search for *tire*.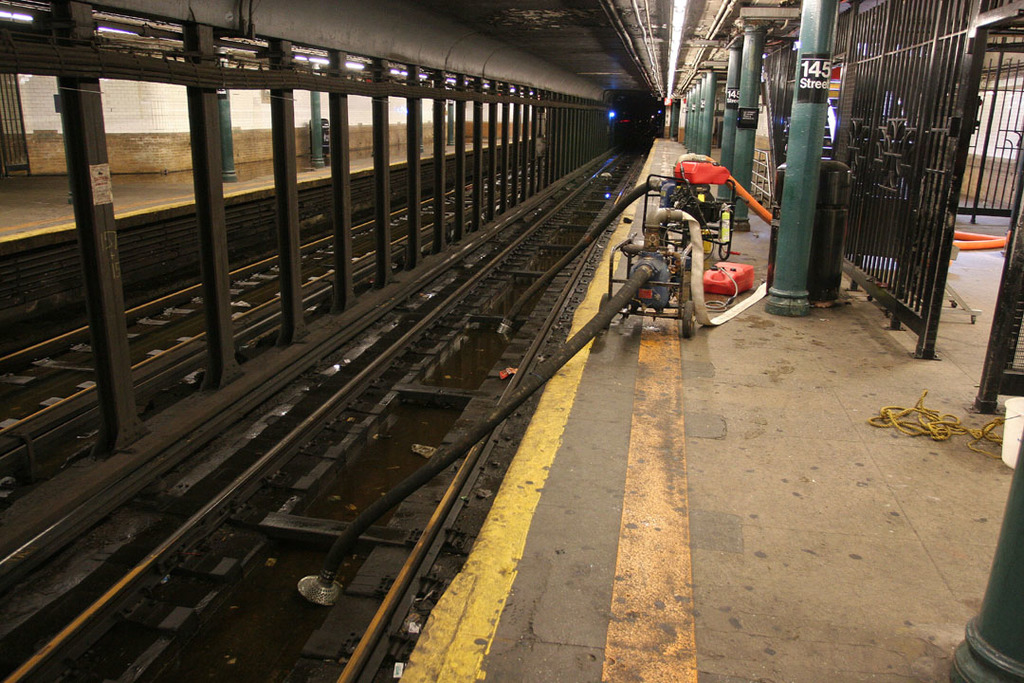
Found at 679,272,692,311.
